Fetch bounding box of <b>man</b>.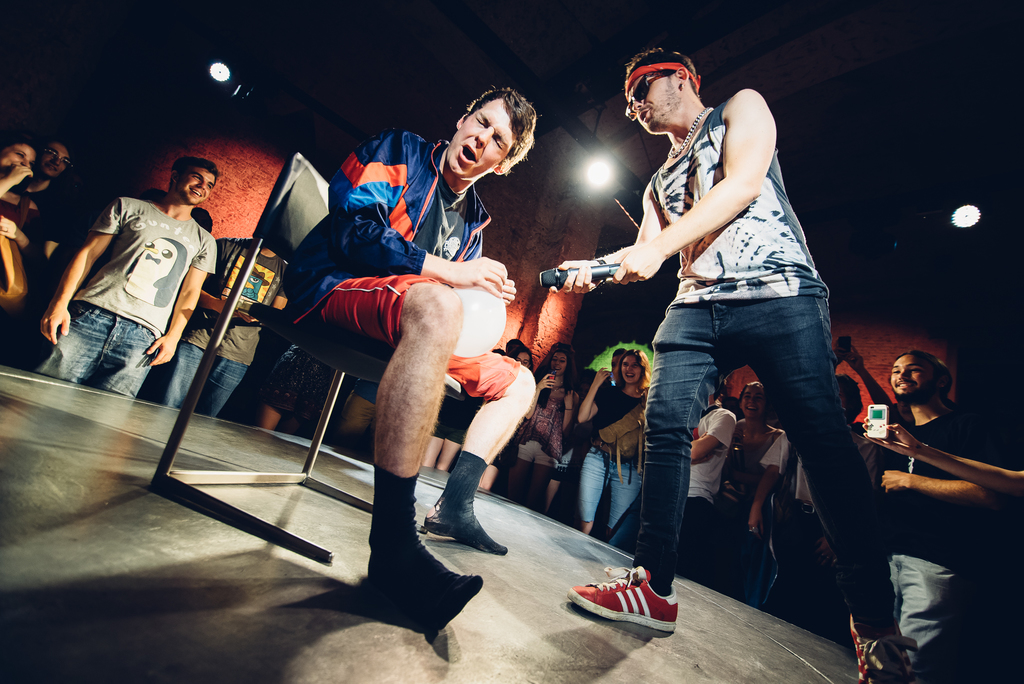
Bbox: (x1=843, y1=347, x2=987, y2=676).
